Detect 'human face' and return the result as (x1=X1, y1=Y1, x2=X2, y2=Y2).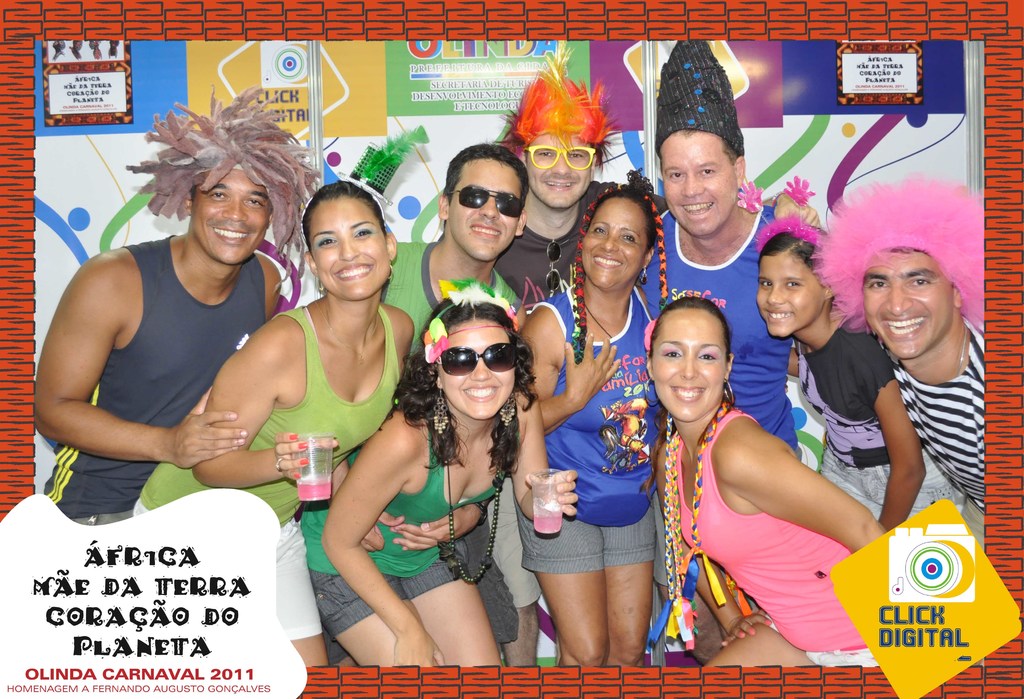
(x1=647, y1=308, x2=727, y2=423).
